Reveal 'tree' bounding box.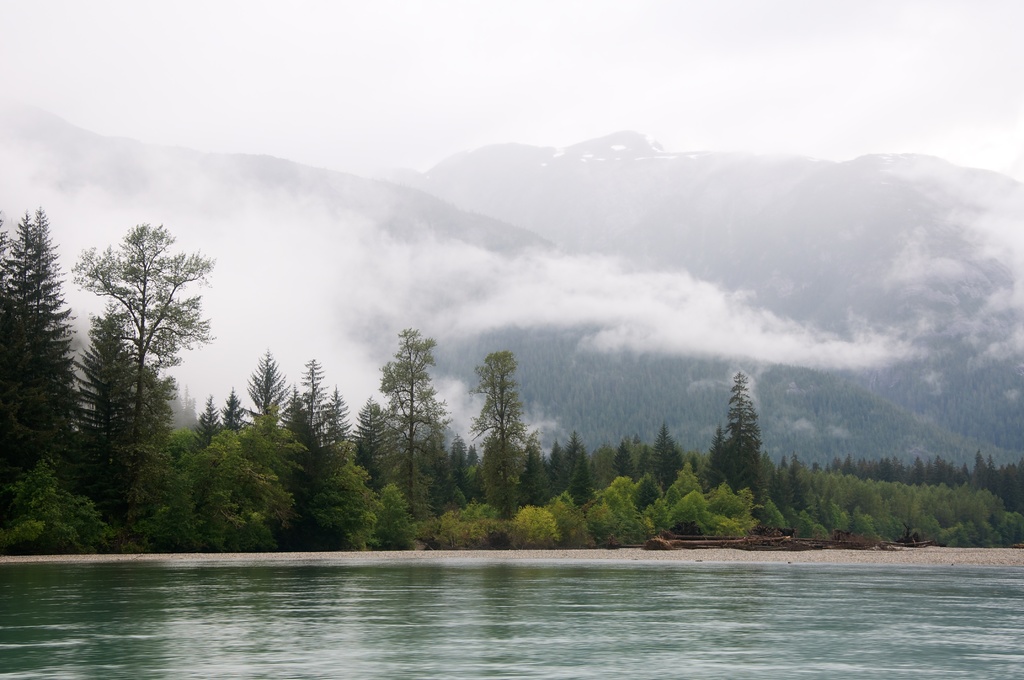
Revealed: left=789, top=449, right=812, bottom=515.
